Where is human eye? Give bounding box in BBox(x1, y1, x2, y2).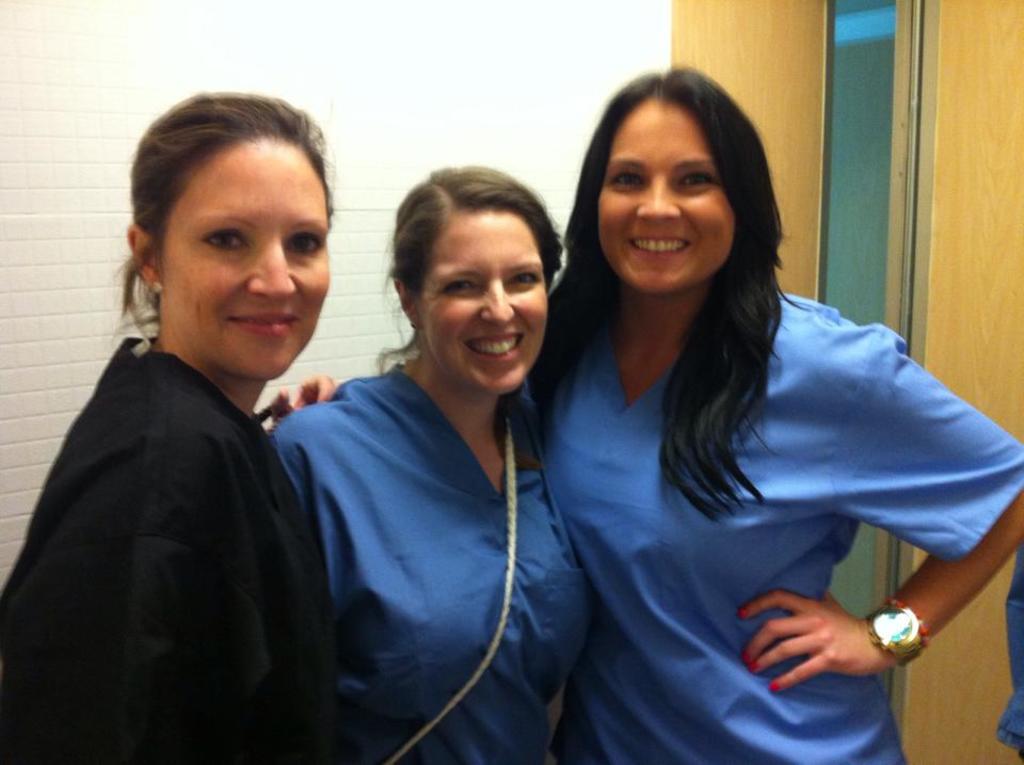
BBox(607, 172, 653, 192).
